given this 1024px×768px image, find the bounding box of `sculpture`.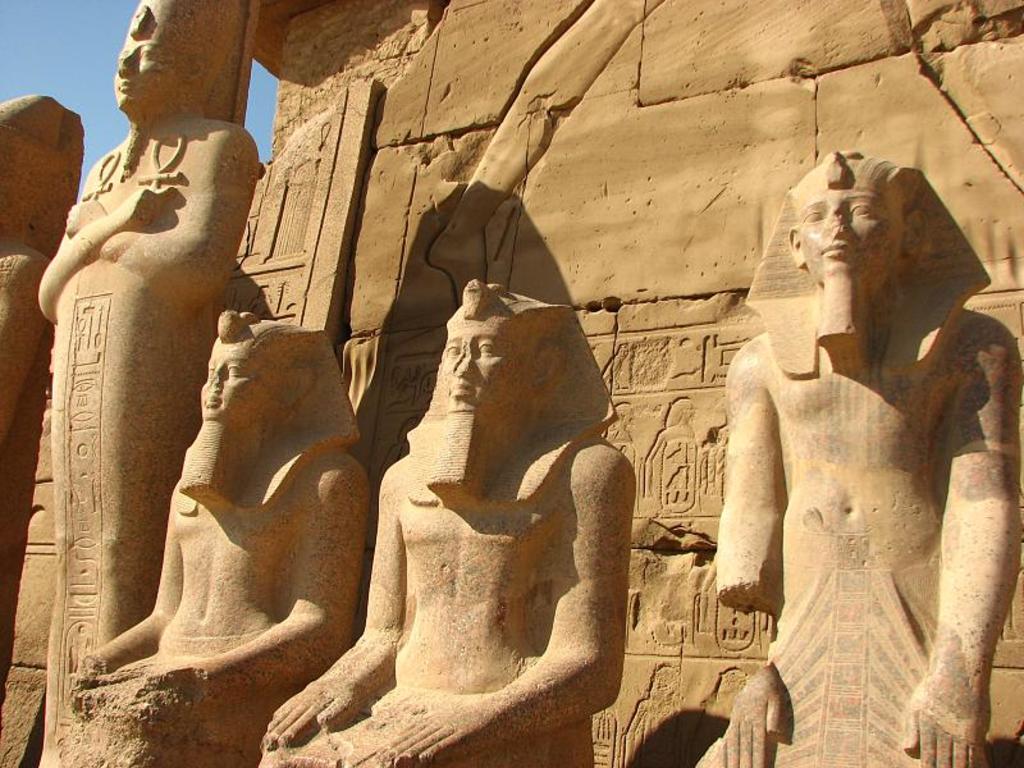
262, 280, 631, 764.
